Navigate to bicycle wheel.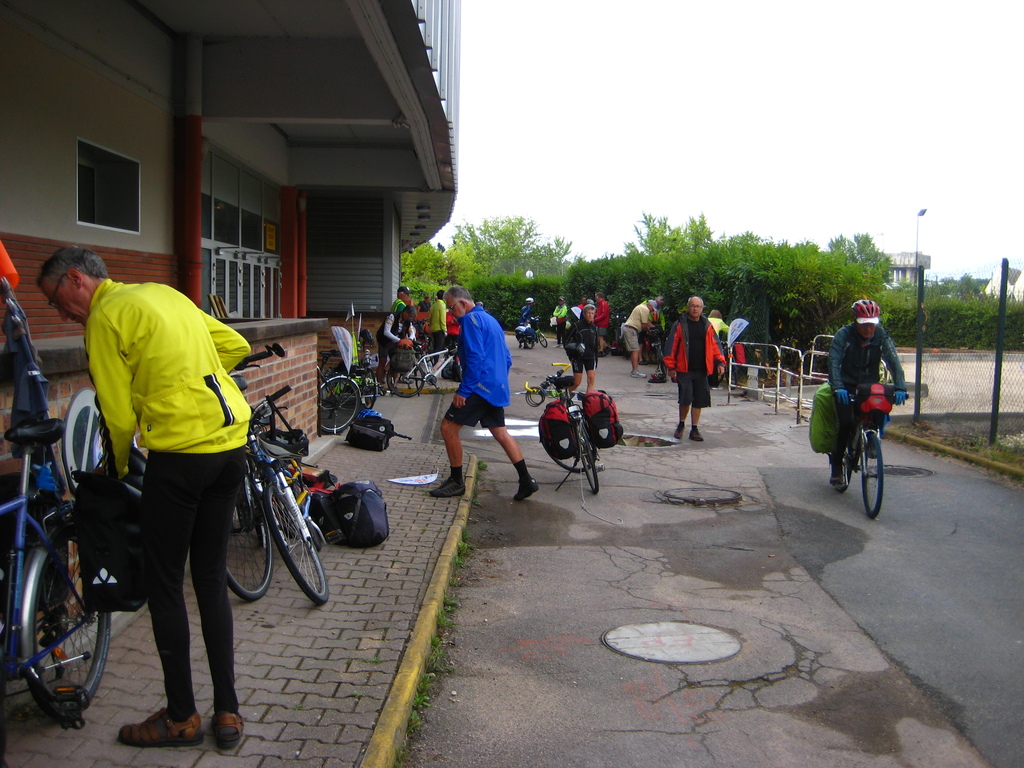
Navigation target: [536, 330, 547, 349].
